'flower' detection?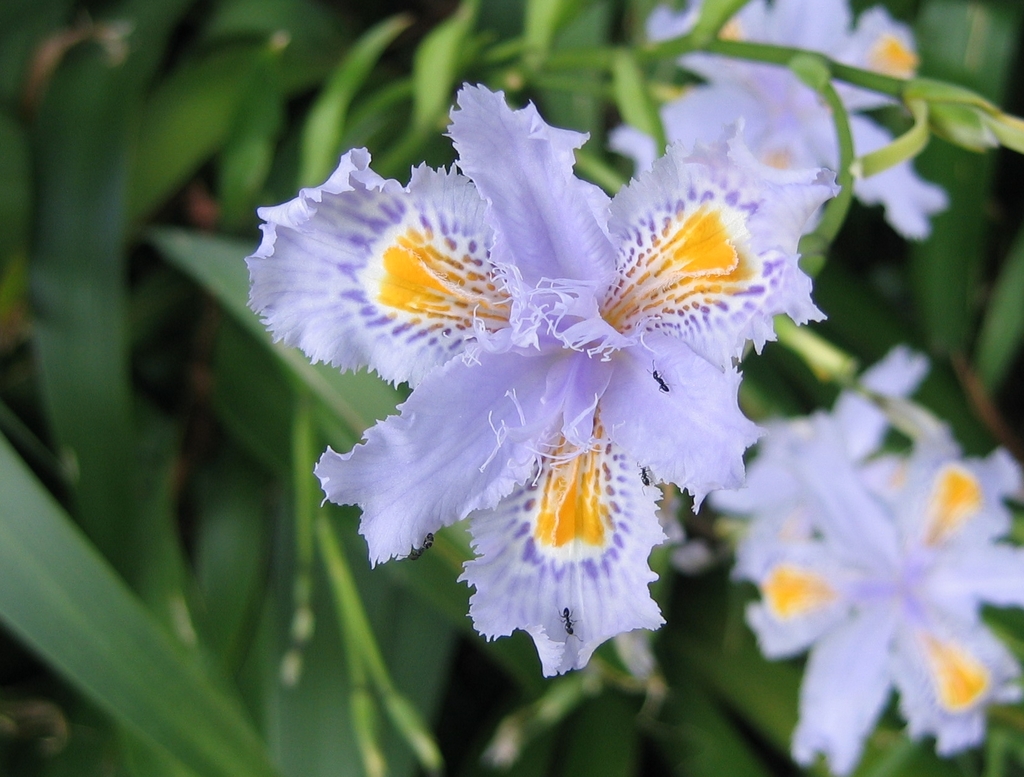
bbox(705, 346, 1023, 776)
